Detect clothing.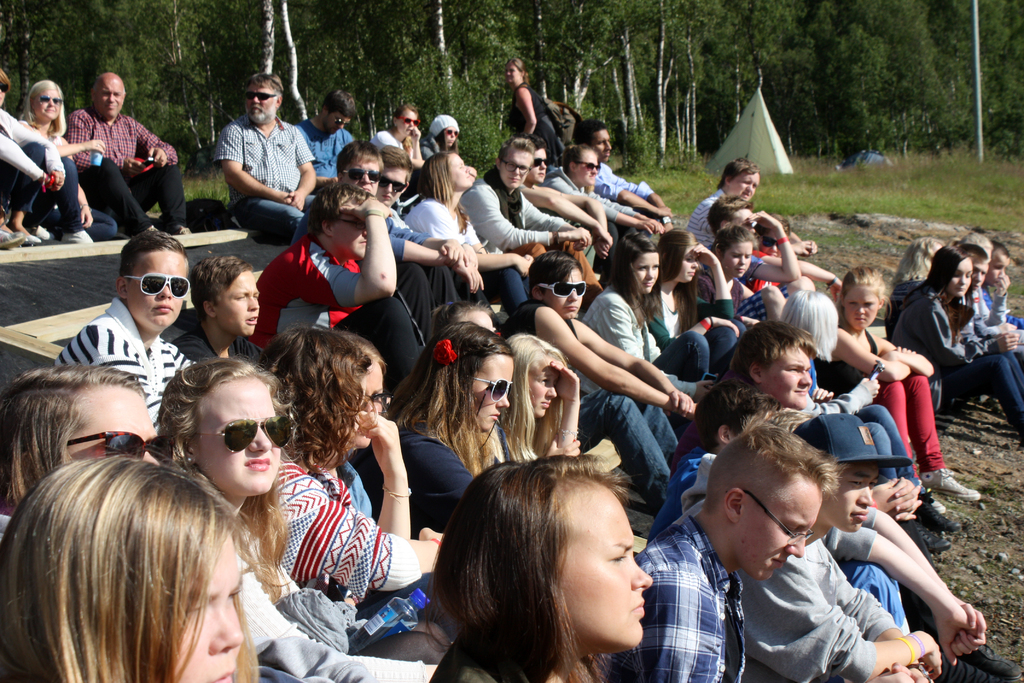
Detected at [28,124,105,245].
